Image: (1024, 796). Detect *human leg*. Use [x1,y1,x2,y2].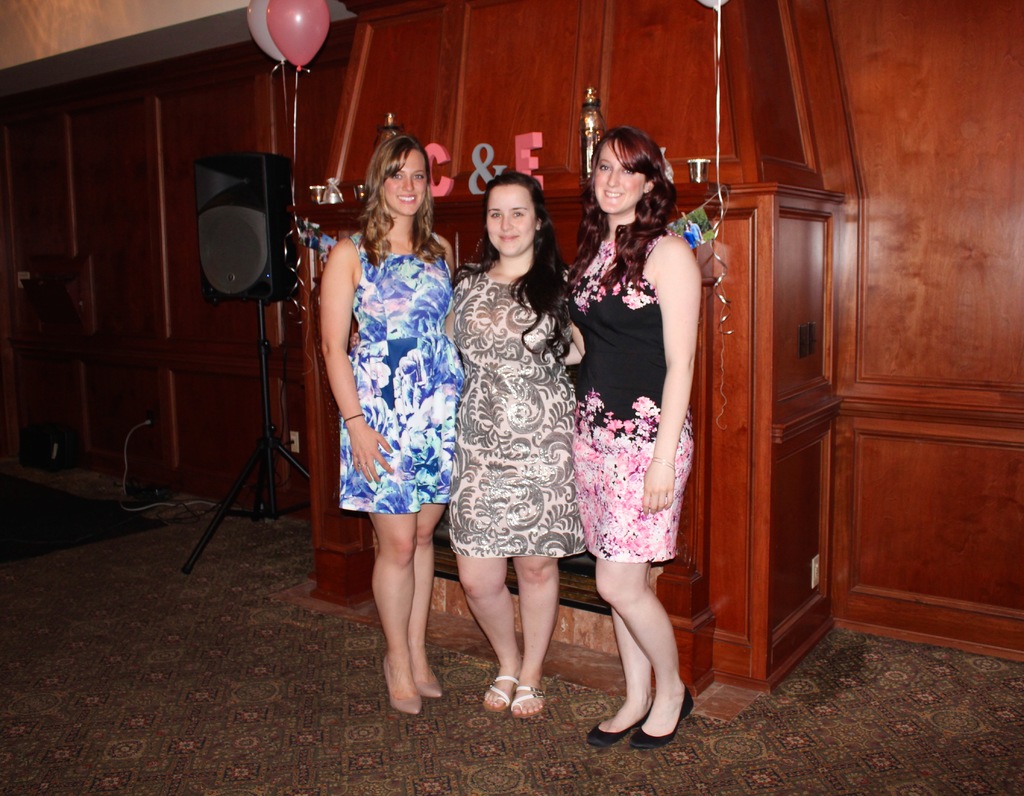
[455,553,524,703].
